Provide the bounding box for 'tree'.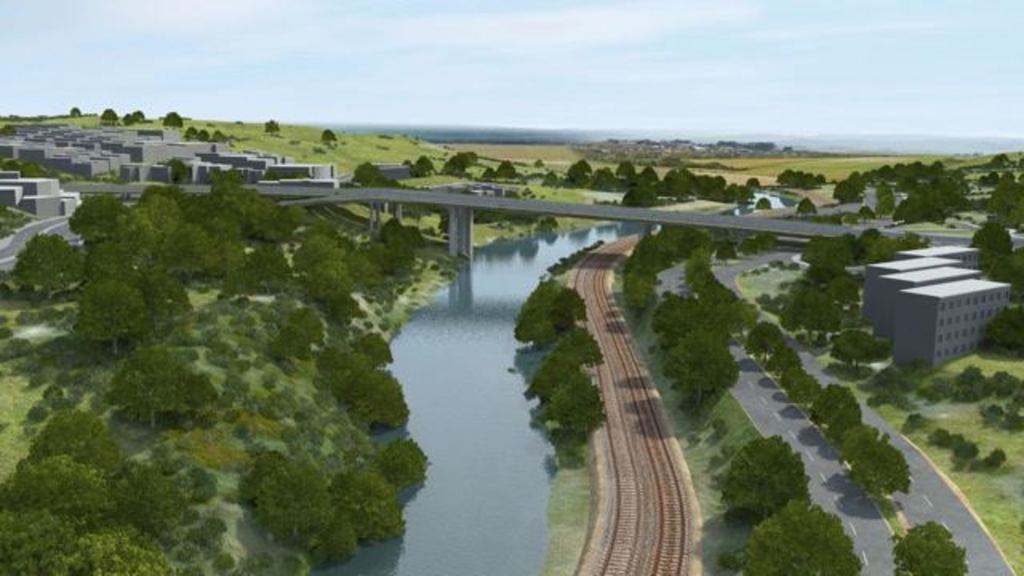
l=69, t=102, r=85, b=120.
